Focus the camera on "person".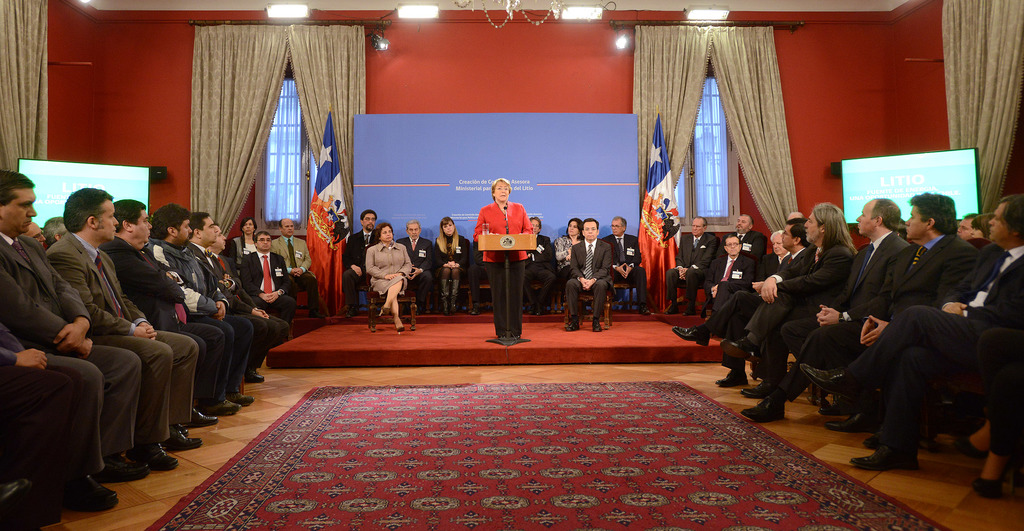
Focus region: [140,204,255,416].
